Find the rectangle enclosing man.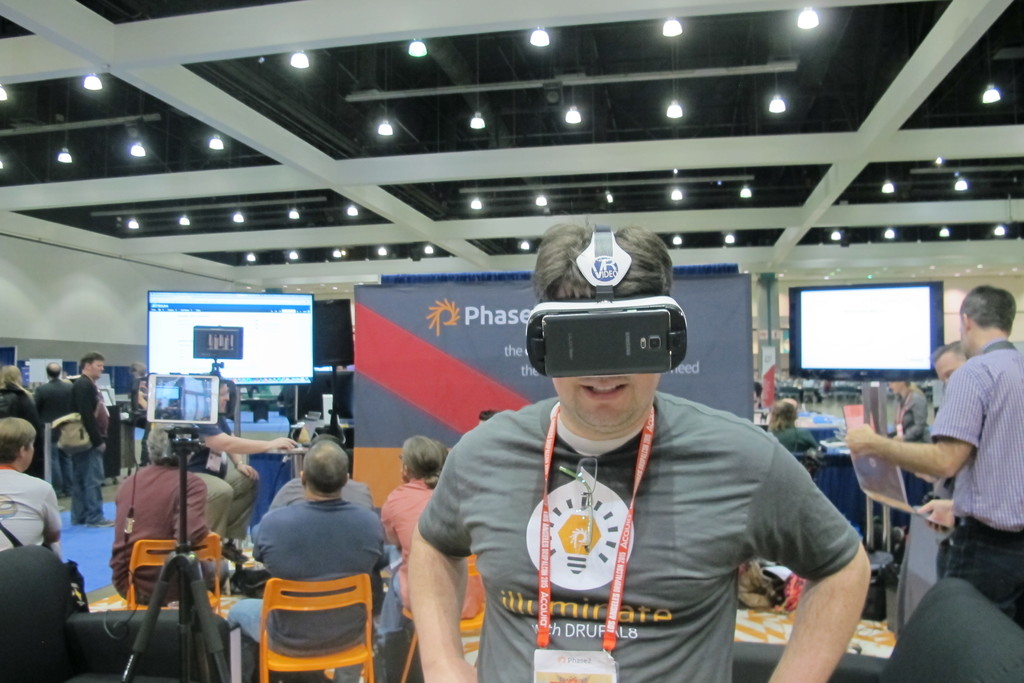
x1=60, y1=349, x2=107, y2=524.
